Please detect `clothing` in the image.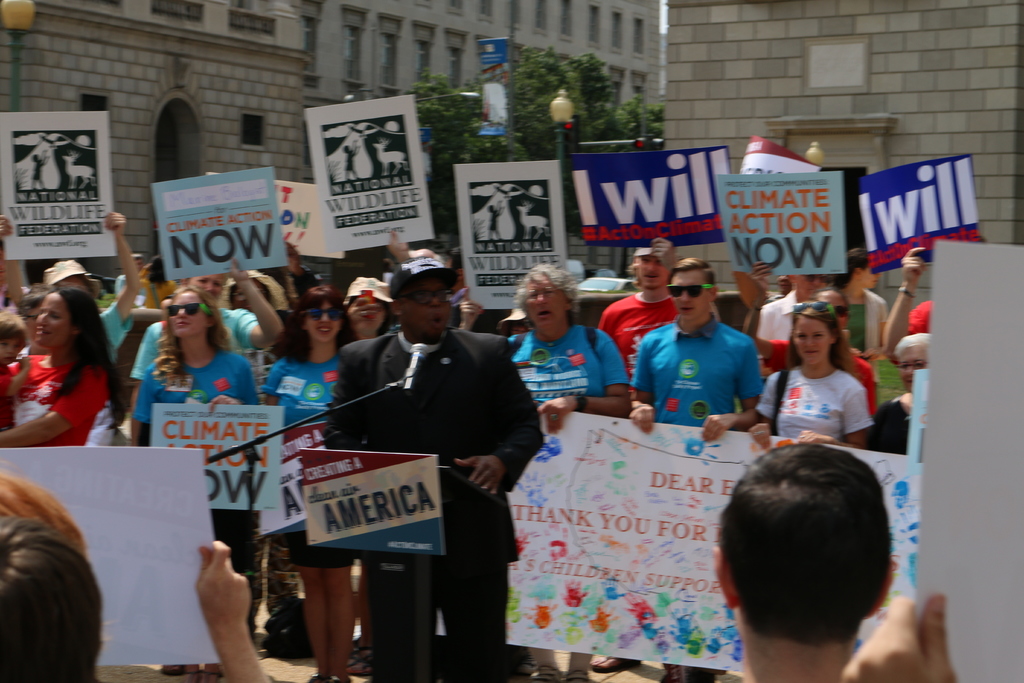
[596, 295, 692, 406].
